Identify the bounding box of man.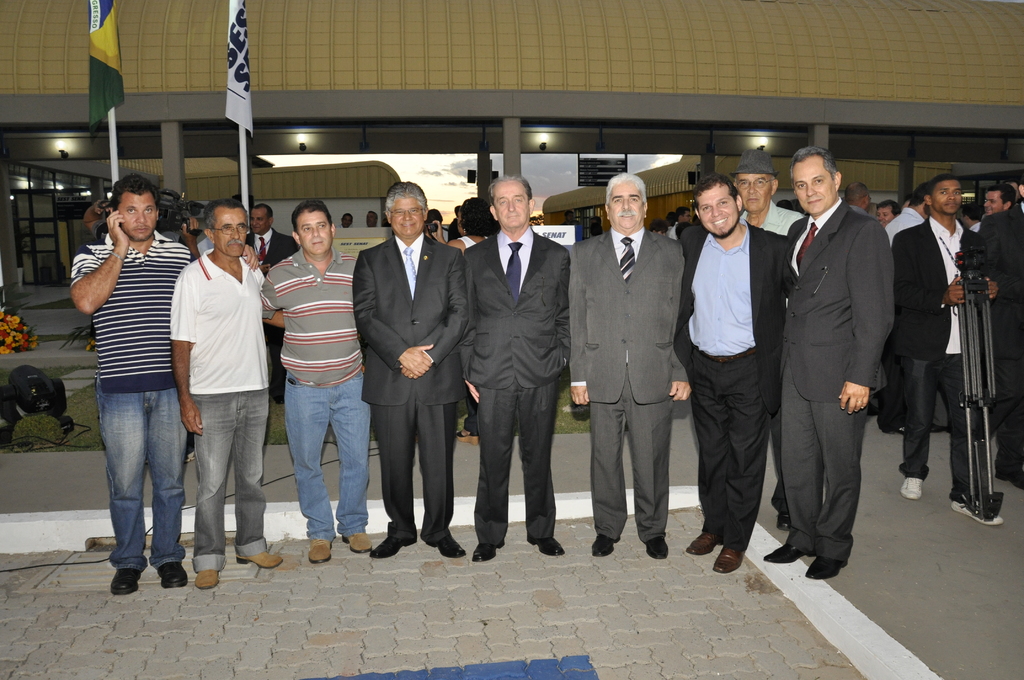
(x1=335, y1=213, x2=351, y2=228).
